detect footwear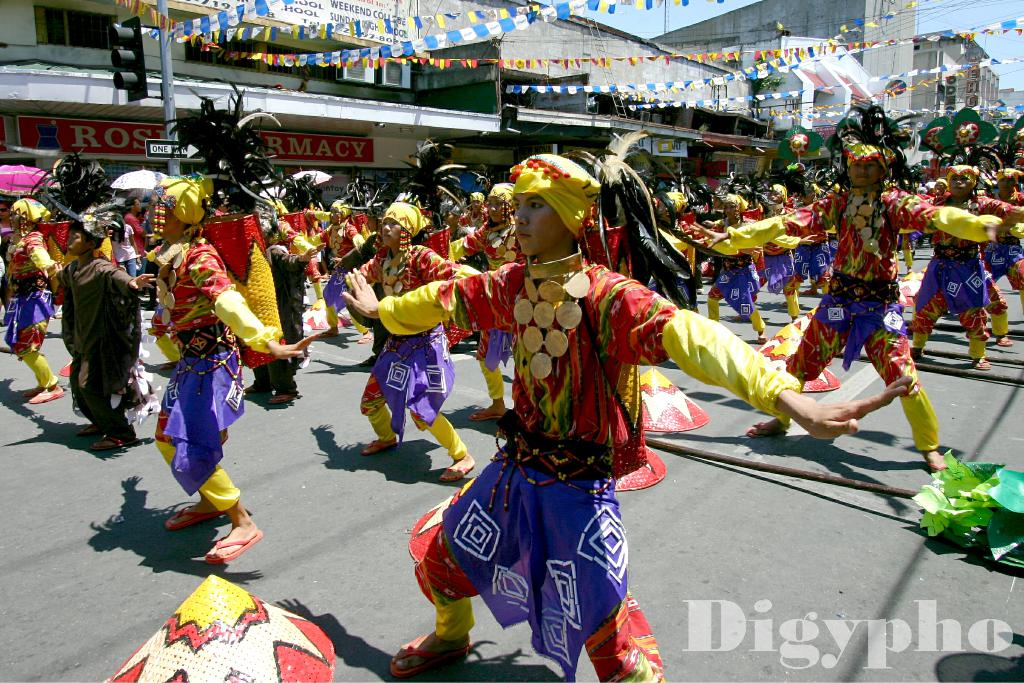
detection(991, 340, 1010, 344)
